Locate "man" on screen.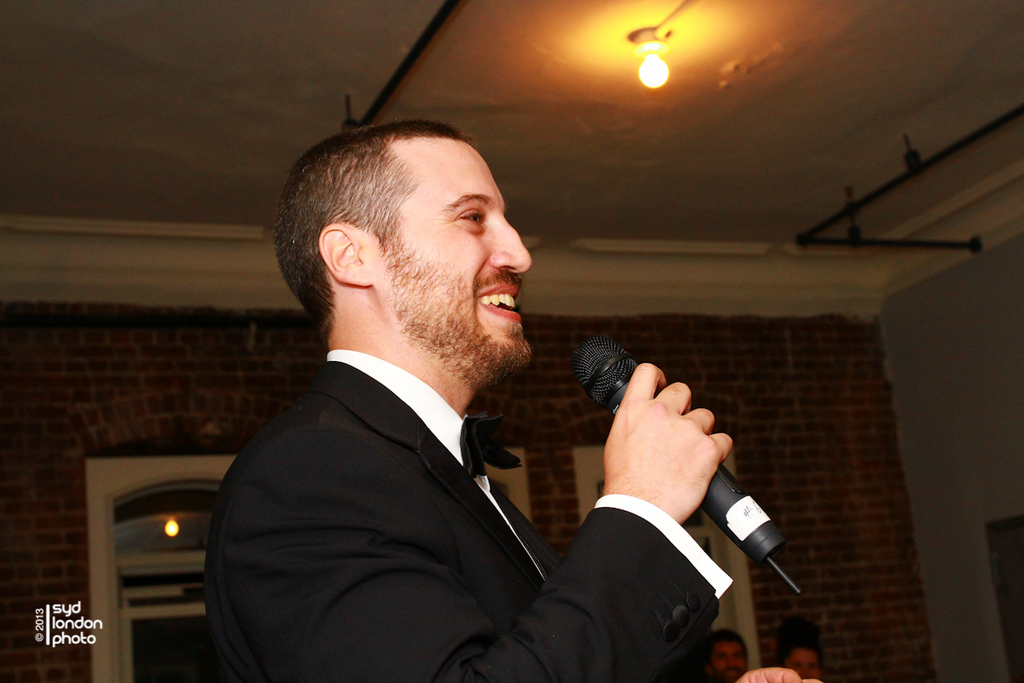
On screen at 707/626/765/682.
